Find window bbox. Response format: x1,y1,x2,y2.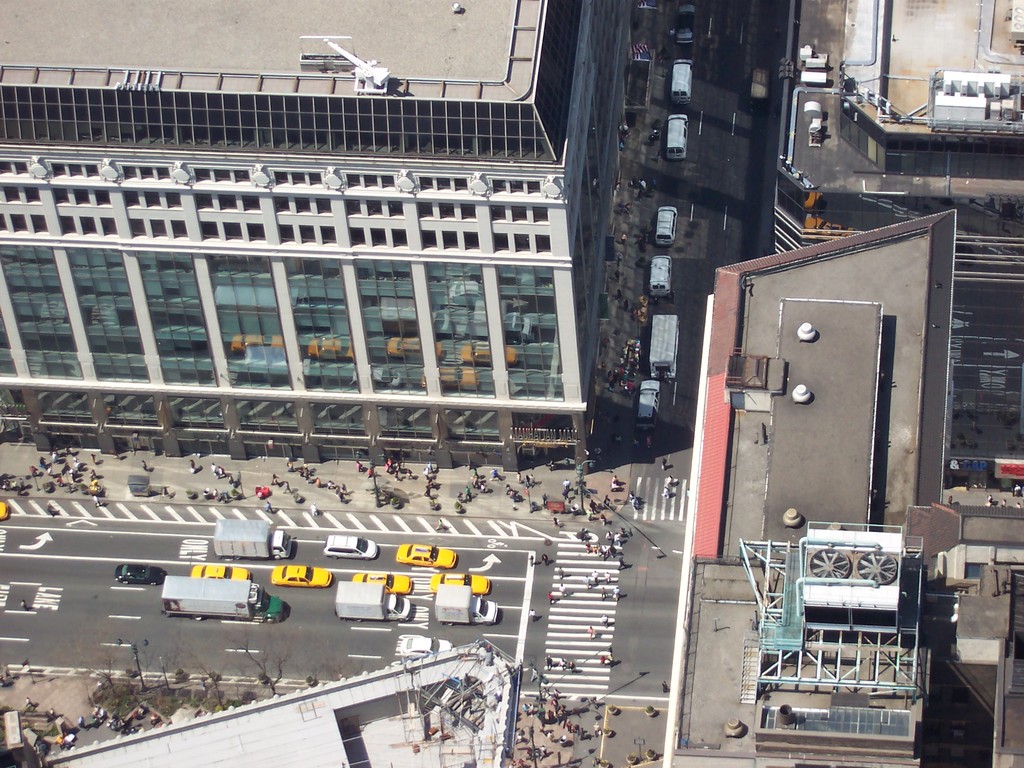
512,233,533,252.
